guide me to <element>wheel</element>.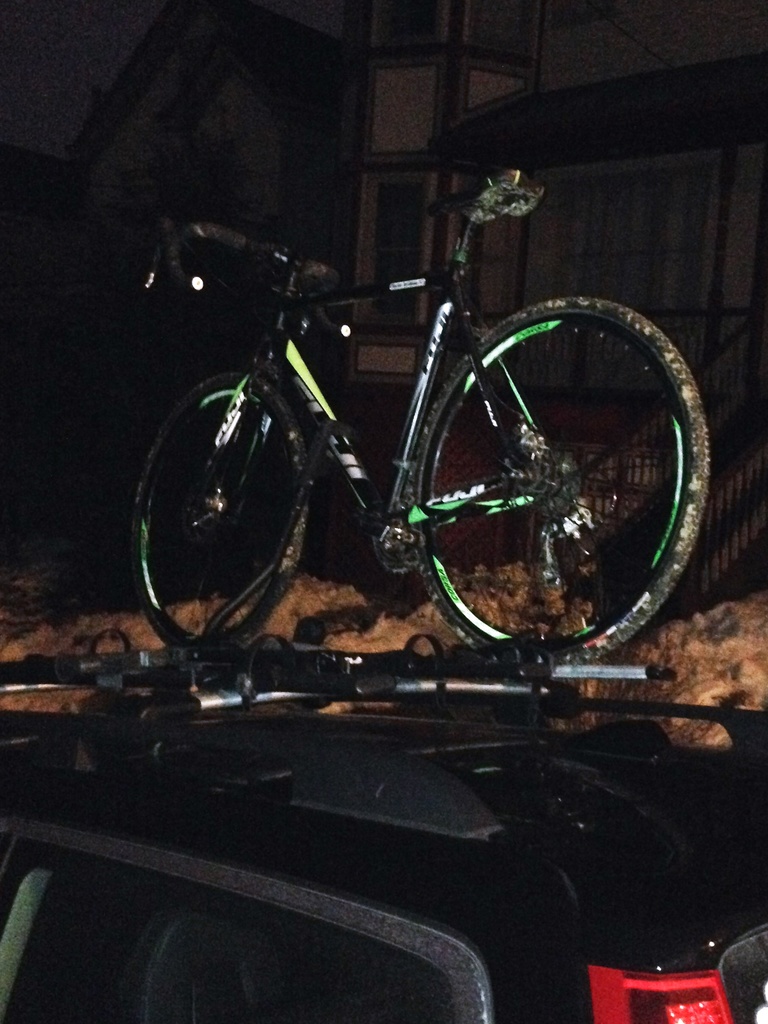
Guidance: <bbox>121, 371, 327, 644</bbox>.
